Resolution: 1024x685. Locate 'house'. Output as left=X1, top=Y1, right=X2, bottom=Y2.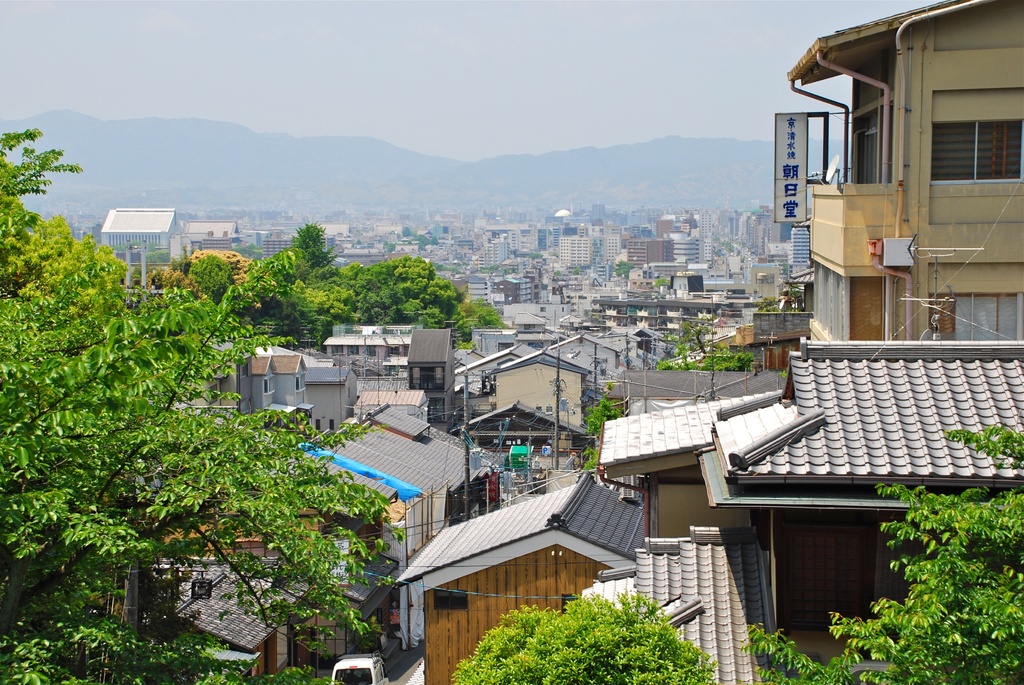
left=102, top=205, right=191, bottom=265.
